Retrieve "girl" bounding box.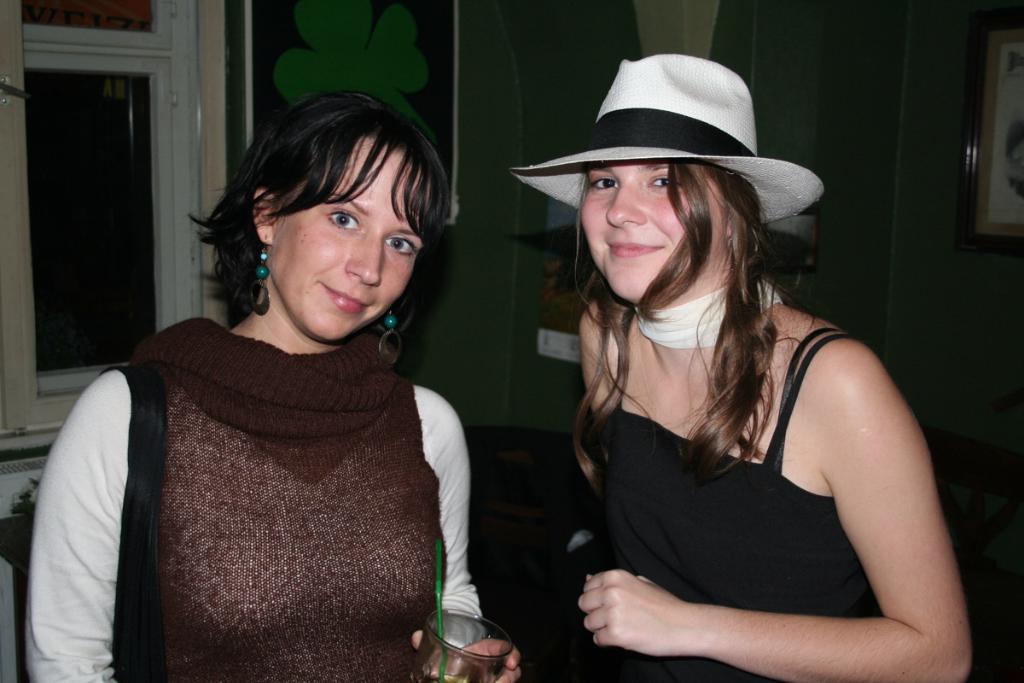
Bounding box: detection(511, 49, 970, 682).
